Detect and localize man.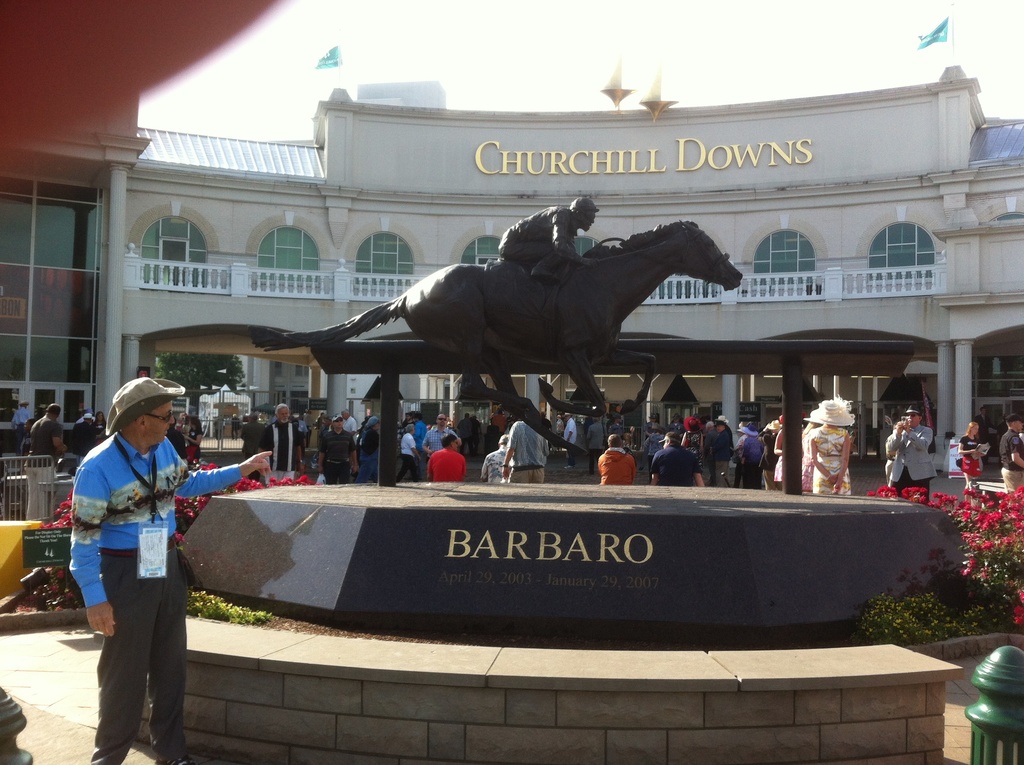
Localized at 498, 194, 598, 281.
